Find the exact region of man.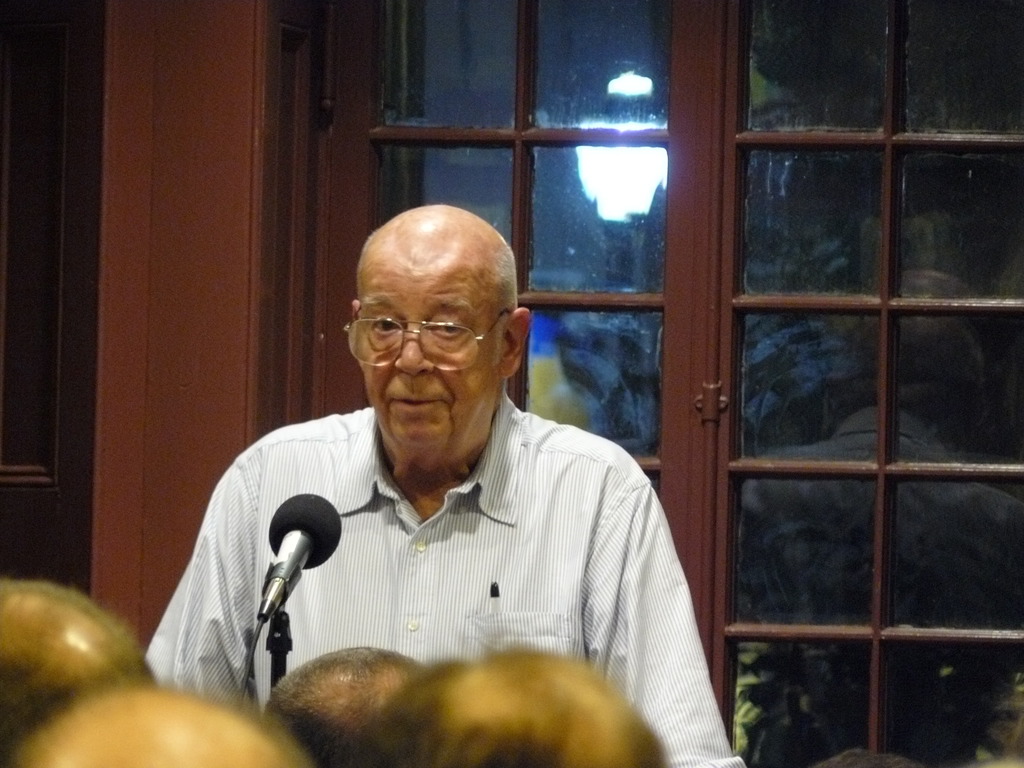
Exact region: x1=156 y1=216 x2=717 y2=755.
